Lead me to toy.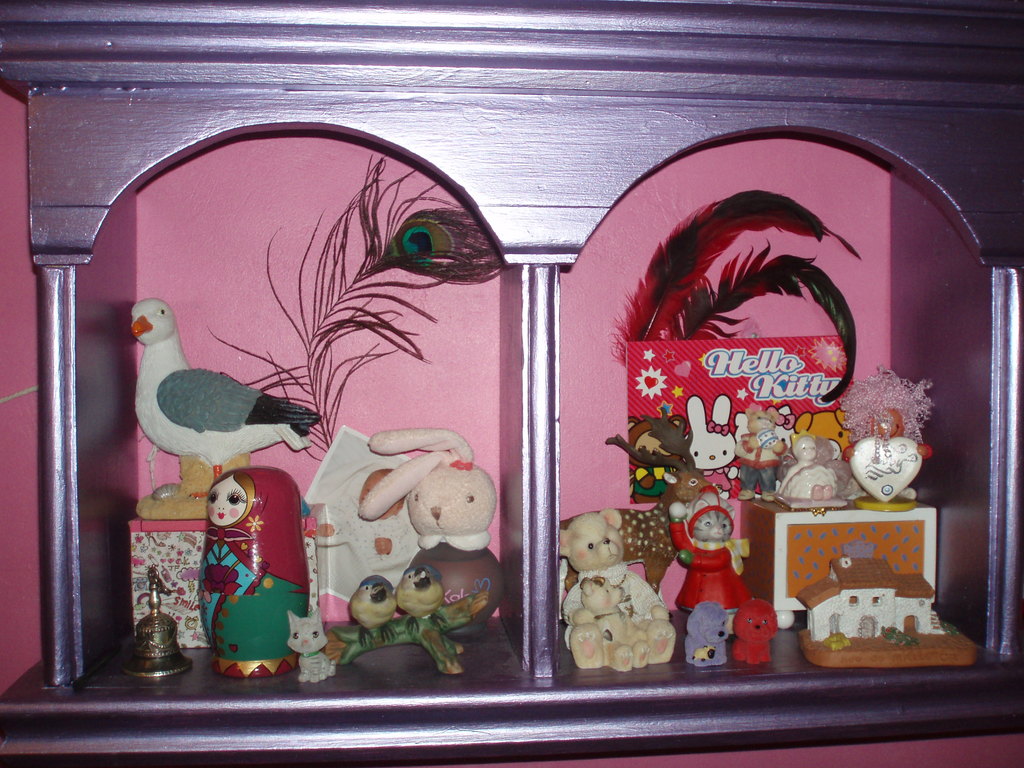
Lead to Rect(844, 406, 931, 504).
